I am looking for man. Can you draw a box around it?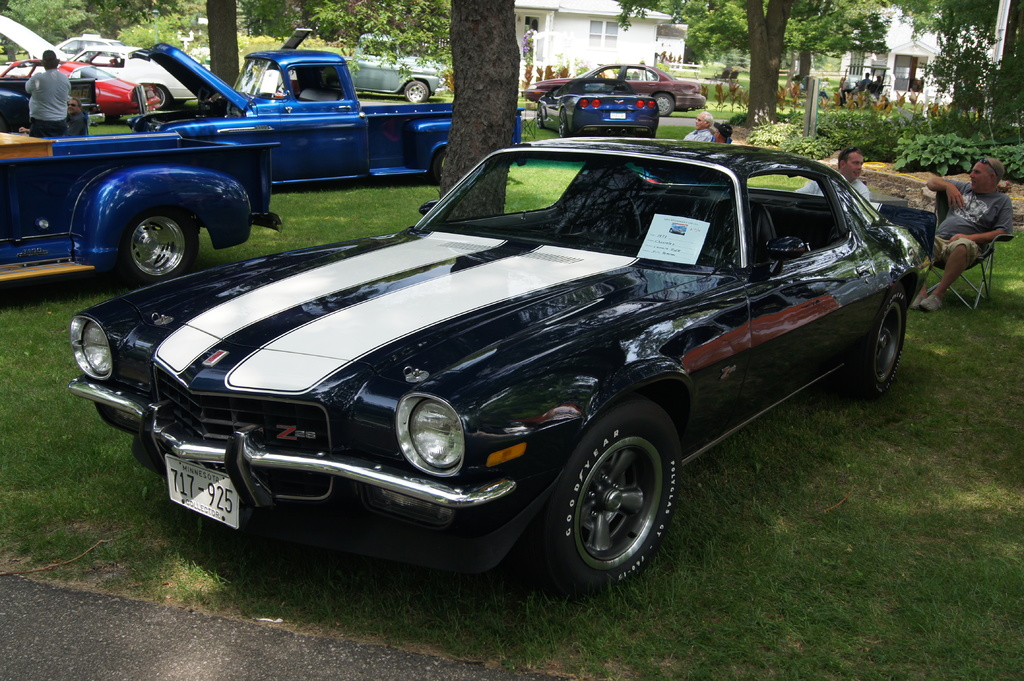
Sure, the bounding box is 792,149,872,200.
